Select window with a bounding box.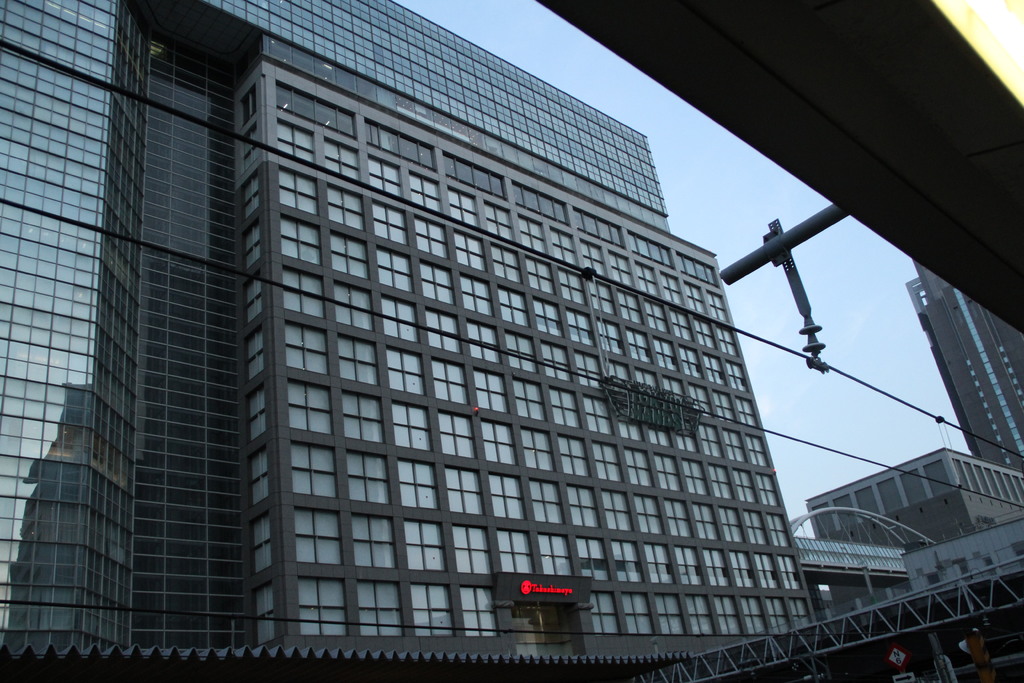
[602, 486, 643, 534].
